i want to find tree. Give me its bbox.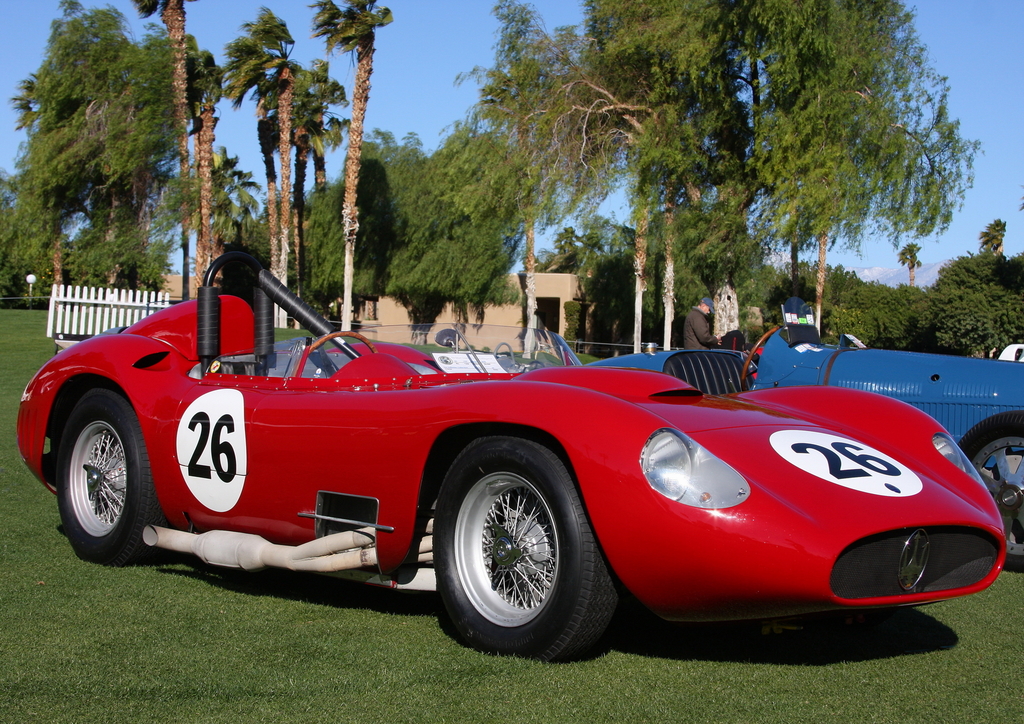
x1=902 y1=241 x2=925 y2=288.
